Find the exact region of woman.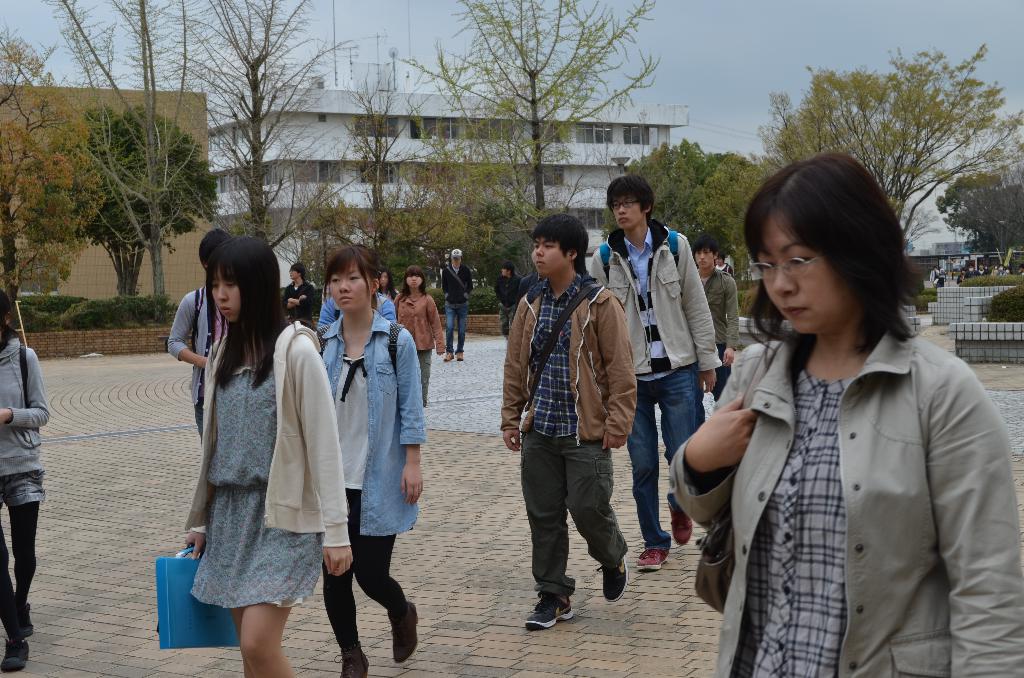
Exact region: (x1=375, y1=266, x2=400, y2=300).
